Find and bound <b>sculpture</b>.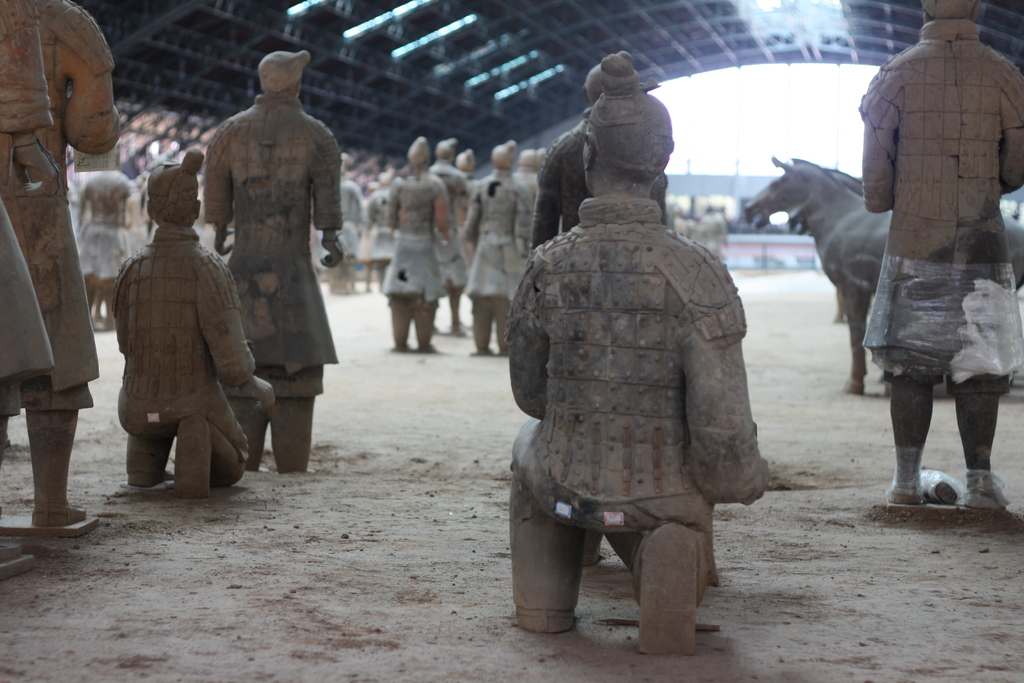
Bound: bbox=(381, 135, 447, 363).
